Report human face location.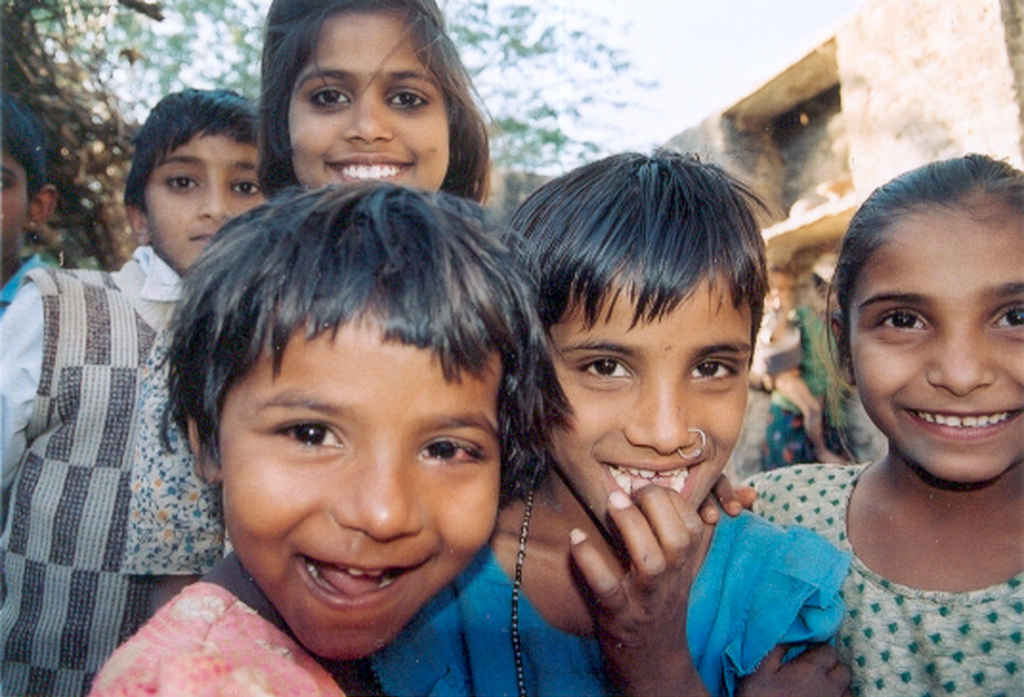
Report: (534, 268, 753, 542).
